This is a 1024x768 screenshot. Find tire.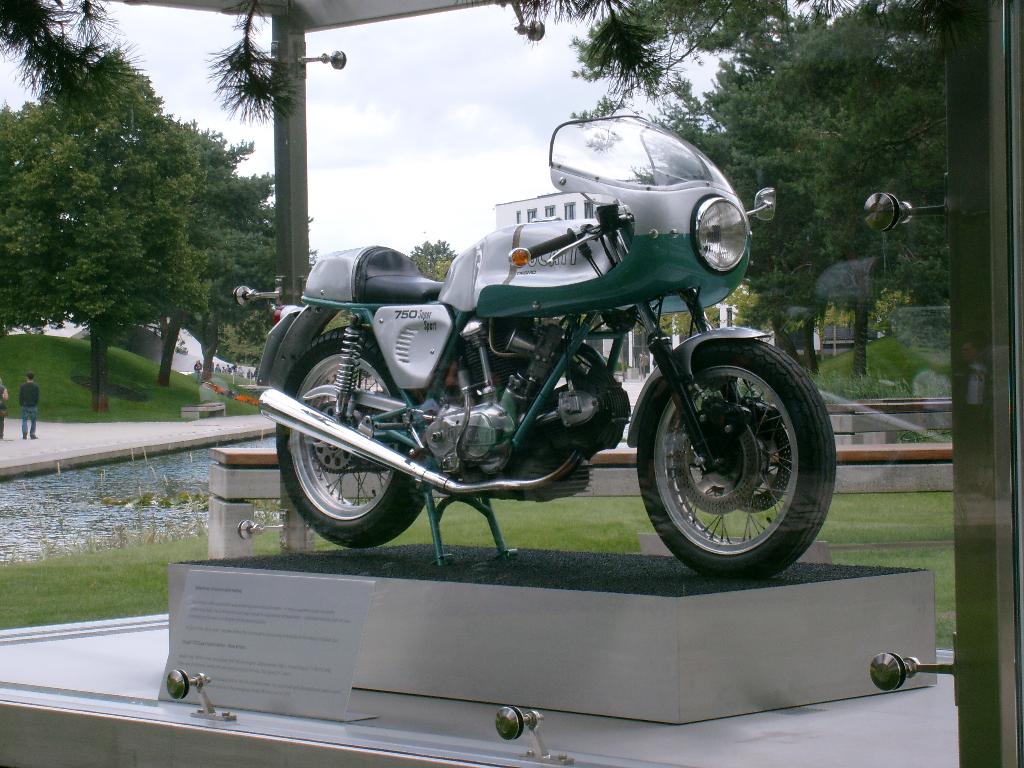
Bounding box: box(626, 331, 843, 577).
